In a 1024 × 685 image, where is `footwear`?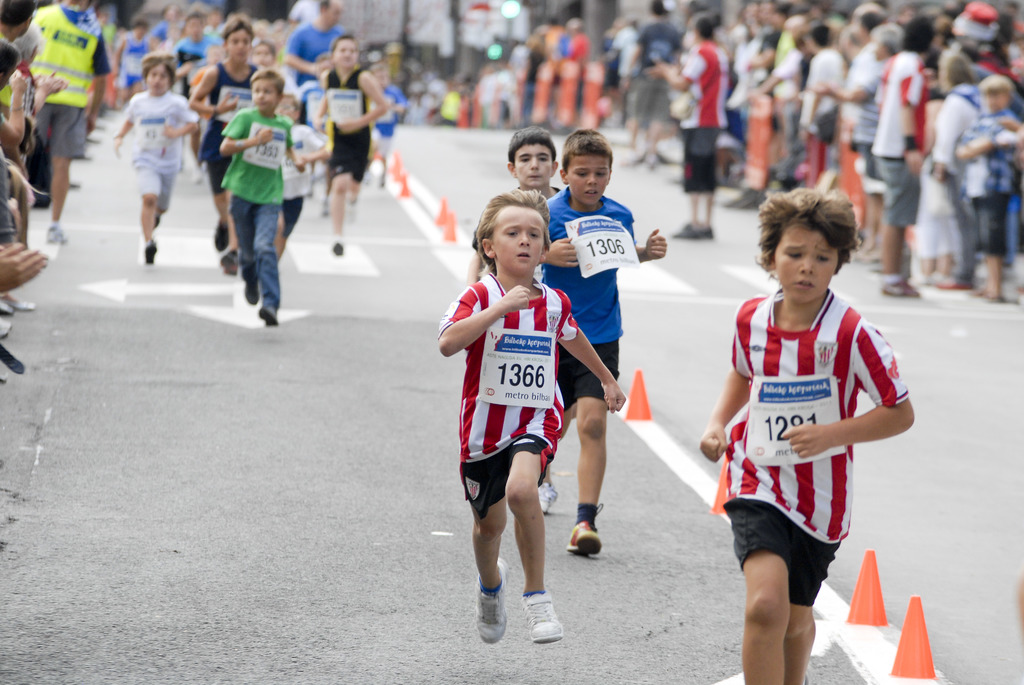
(left=332, top=237, right=346, bottom=255).
